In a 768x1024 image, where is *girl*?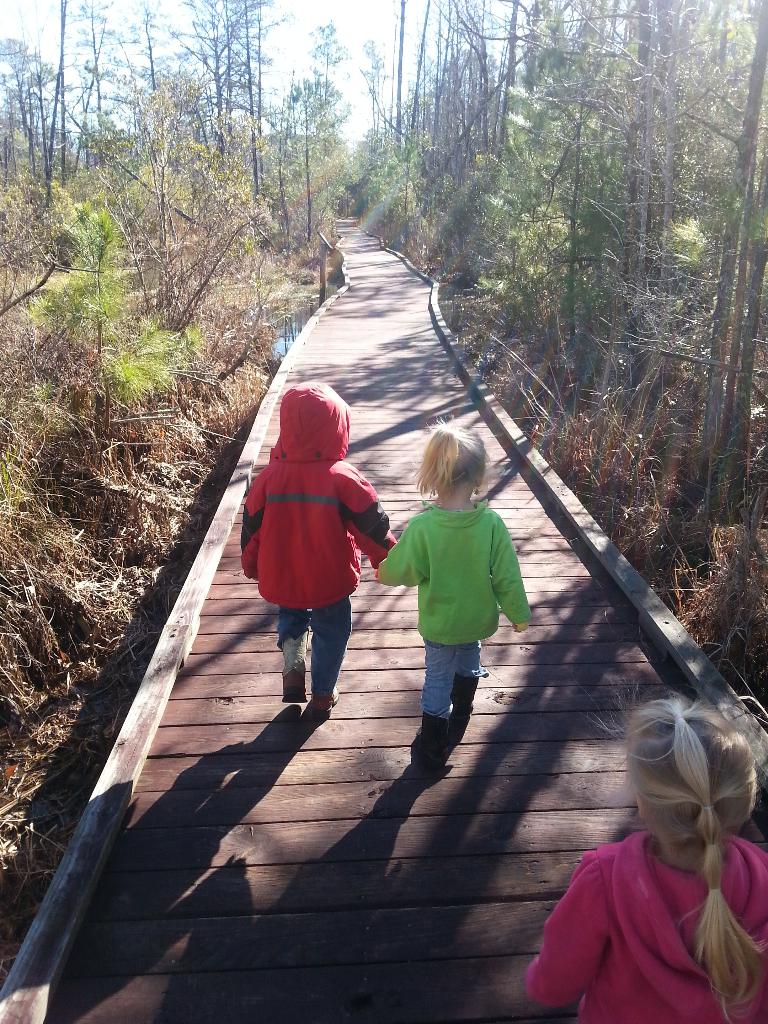
374,415,531,774.
